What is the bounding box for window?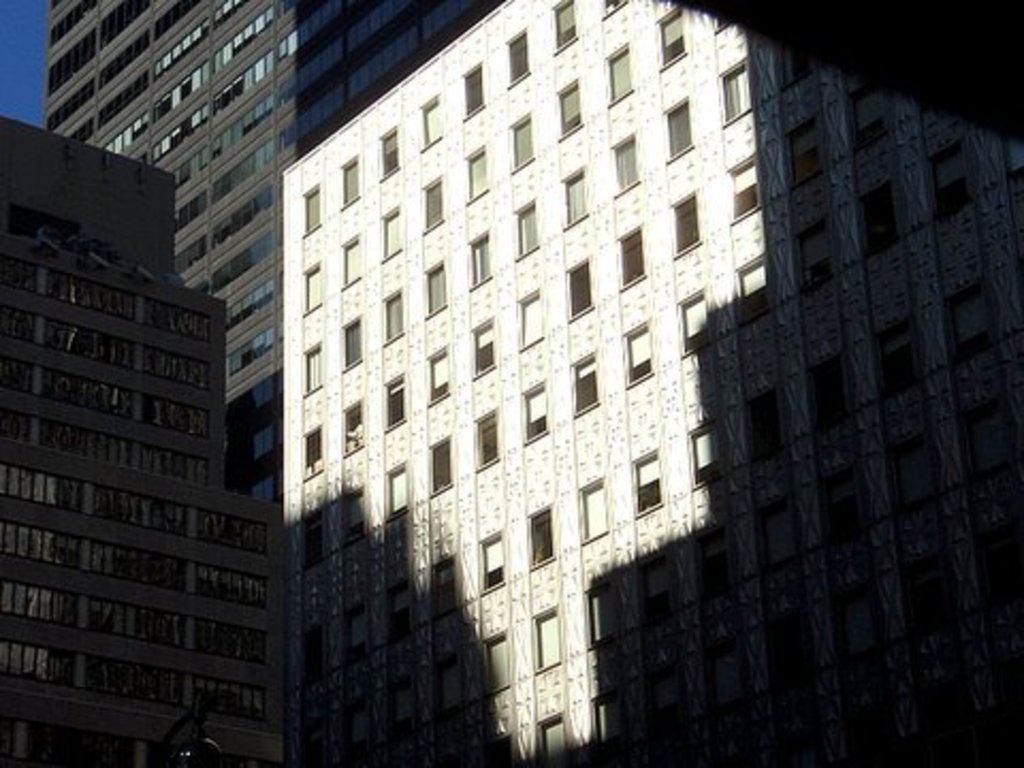
region(791, 126, 823, 190).
